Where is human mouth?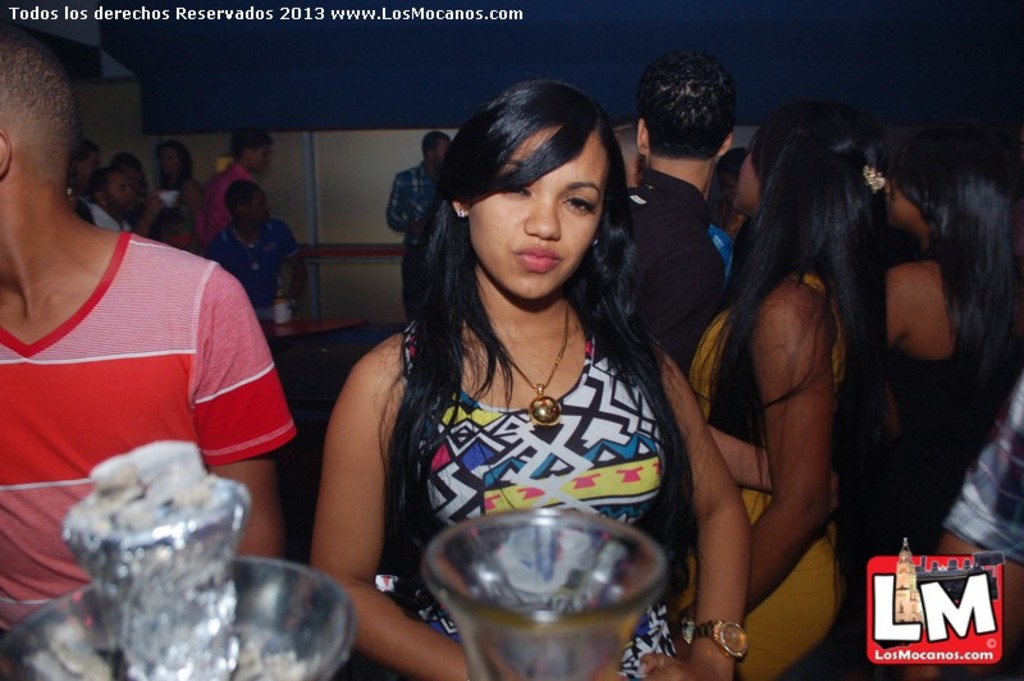
l=511, t=244, r=561, b=274.
